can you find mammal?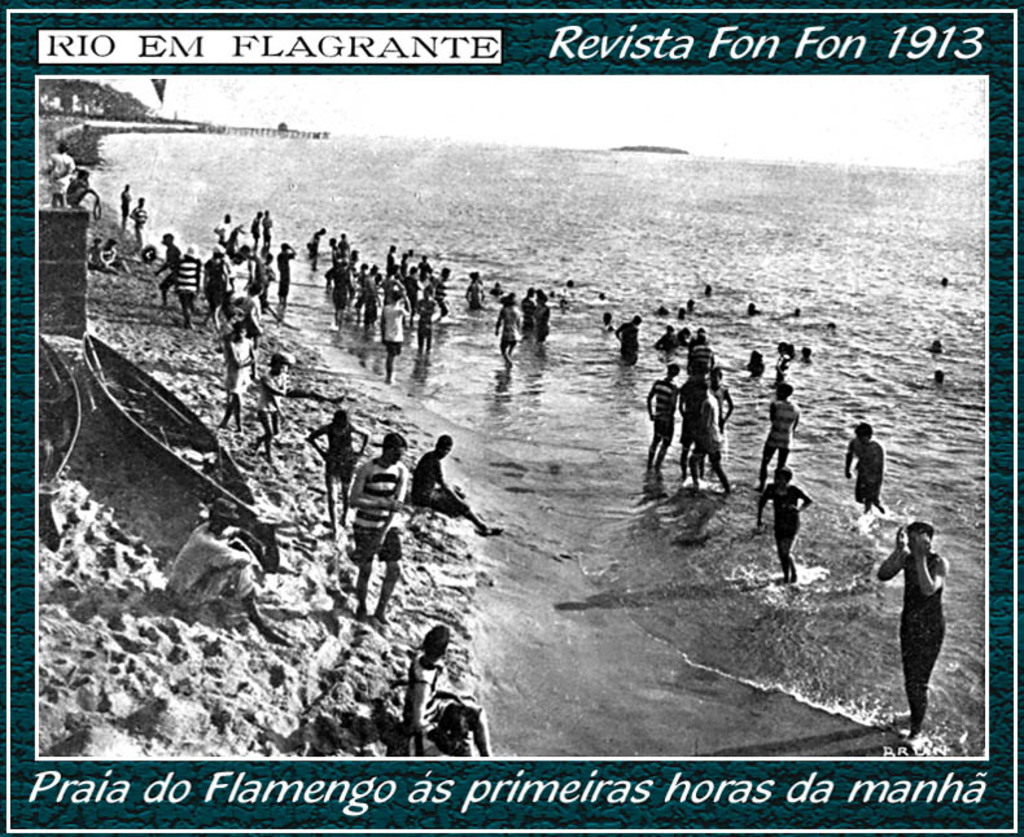
Yes, bounding box: (178,253,204,327).
